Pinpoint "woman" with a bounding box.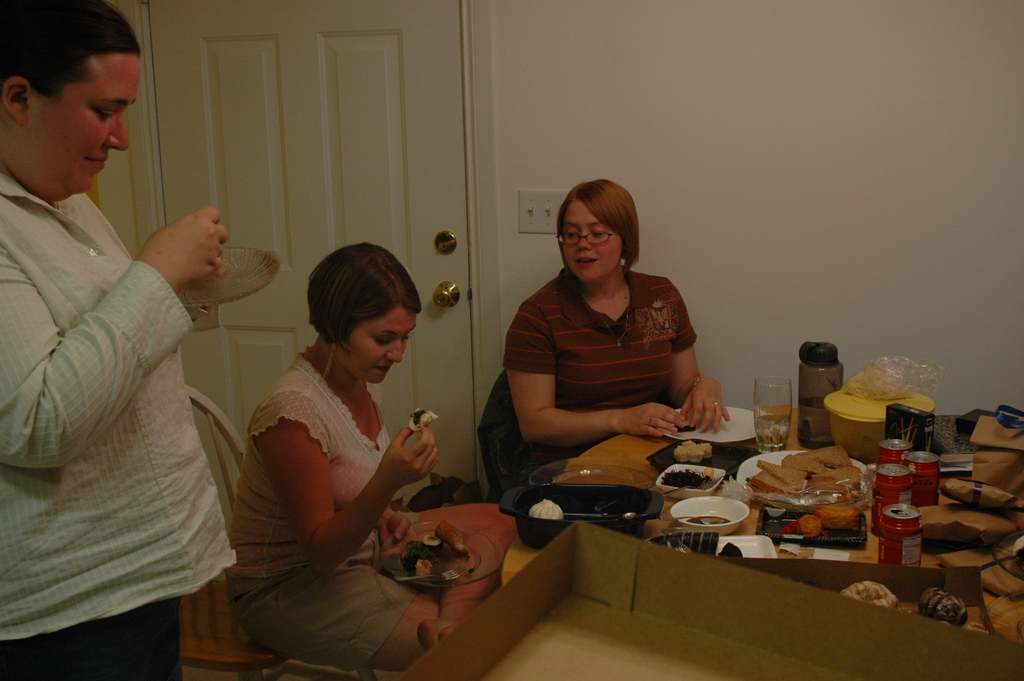
left=0, top=0, right=228, bottom=680.
